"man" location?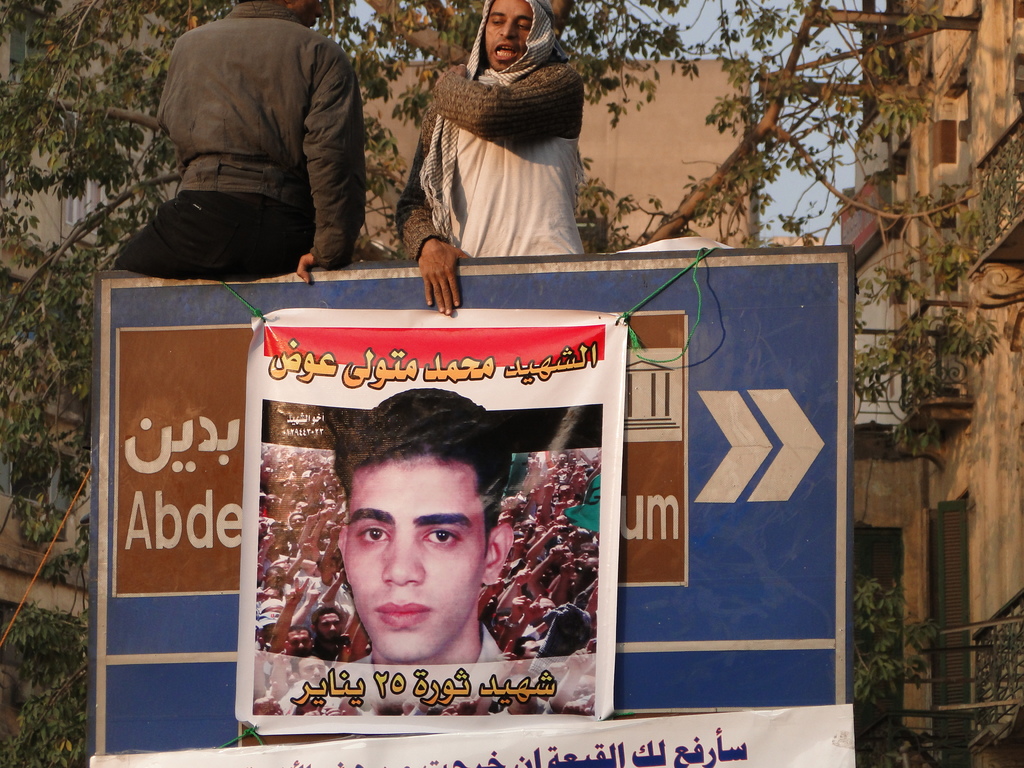
rect(117, 10, 380, 302)
